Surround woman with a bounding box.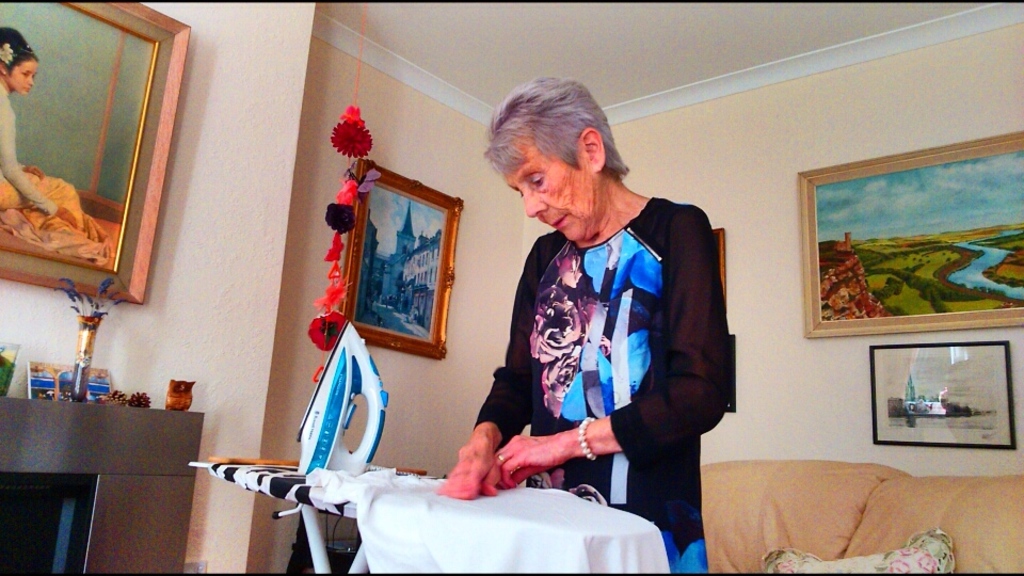
pyautogui.locateOnScreen(459, 85, 729, 543).
